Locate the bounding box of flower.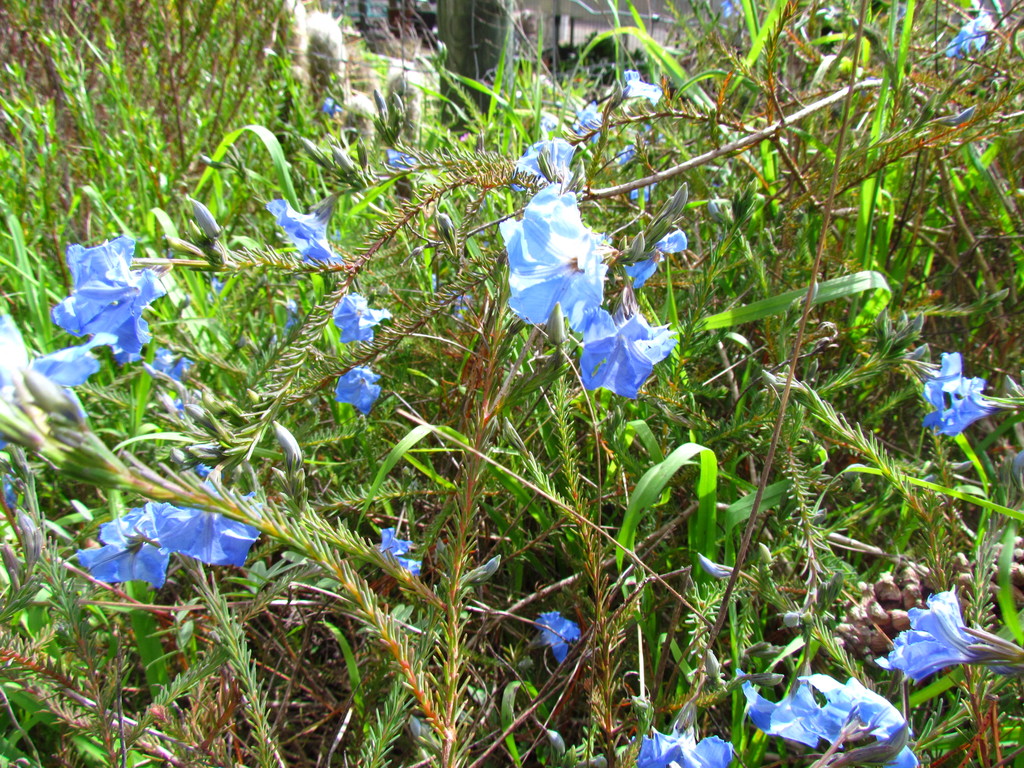
Bounding box: pyautogui.locateOnScreen(330, 296, 387, 346).
